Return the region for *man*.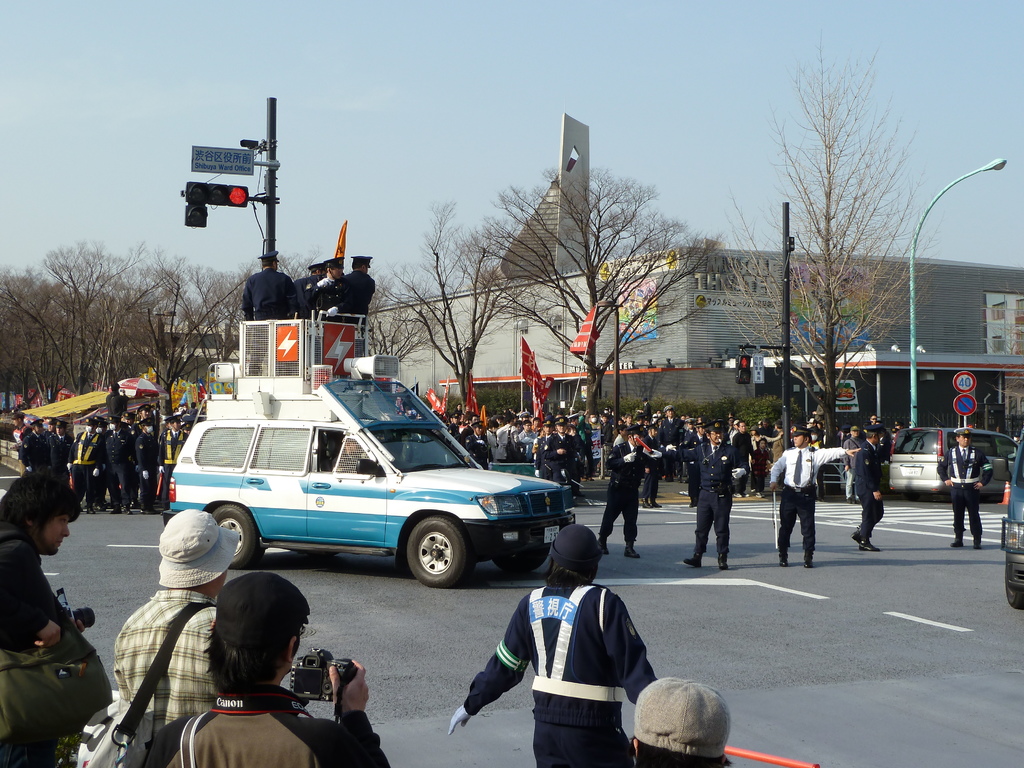
bbox=(534, 415, 561, 472).
